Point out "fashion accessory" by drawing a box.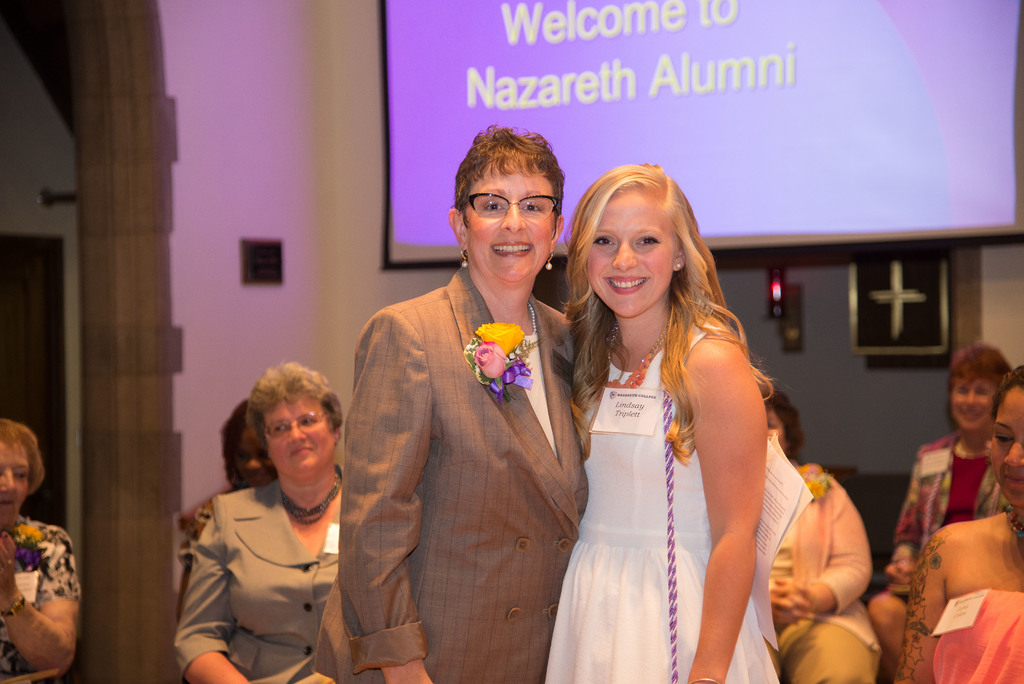
box(1001, 501, 1023, 547).
